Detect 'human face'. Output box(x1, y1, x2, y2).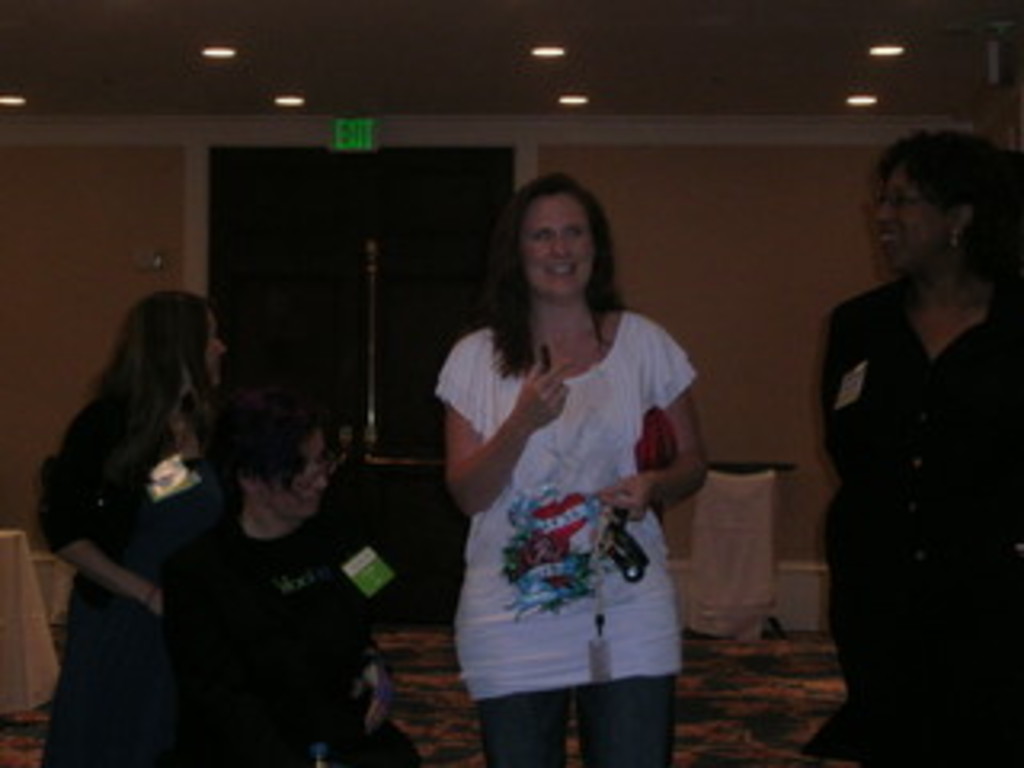
box(205, 314, 224, 387).
